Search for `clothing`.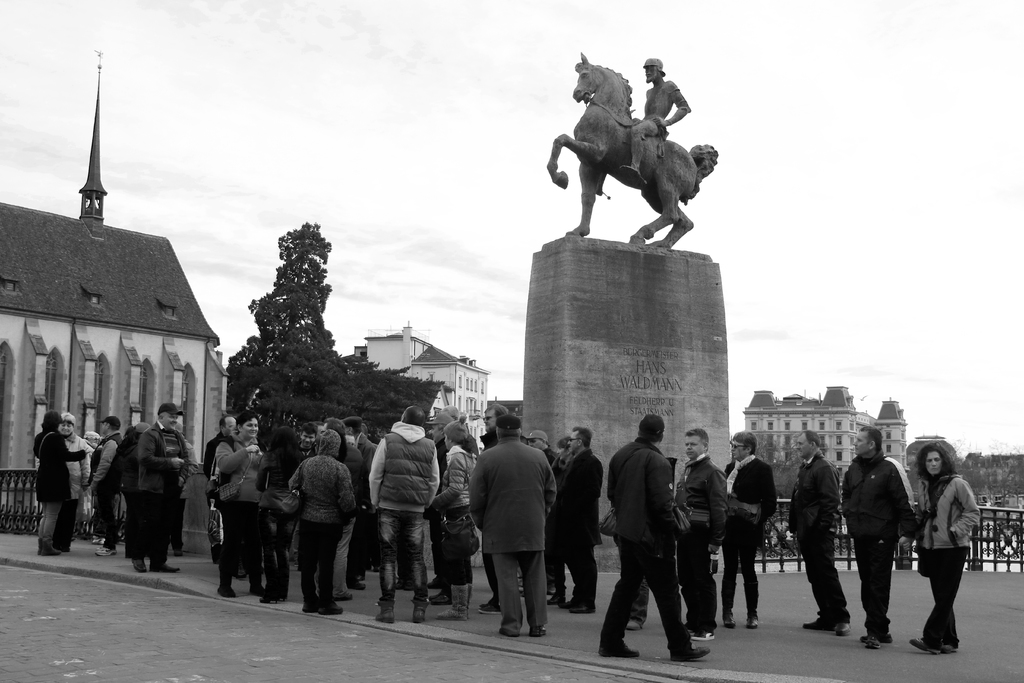
Found at l=264, t=444, r=290, b=591.
